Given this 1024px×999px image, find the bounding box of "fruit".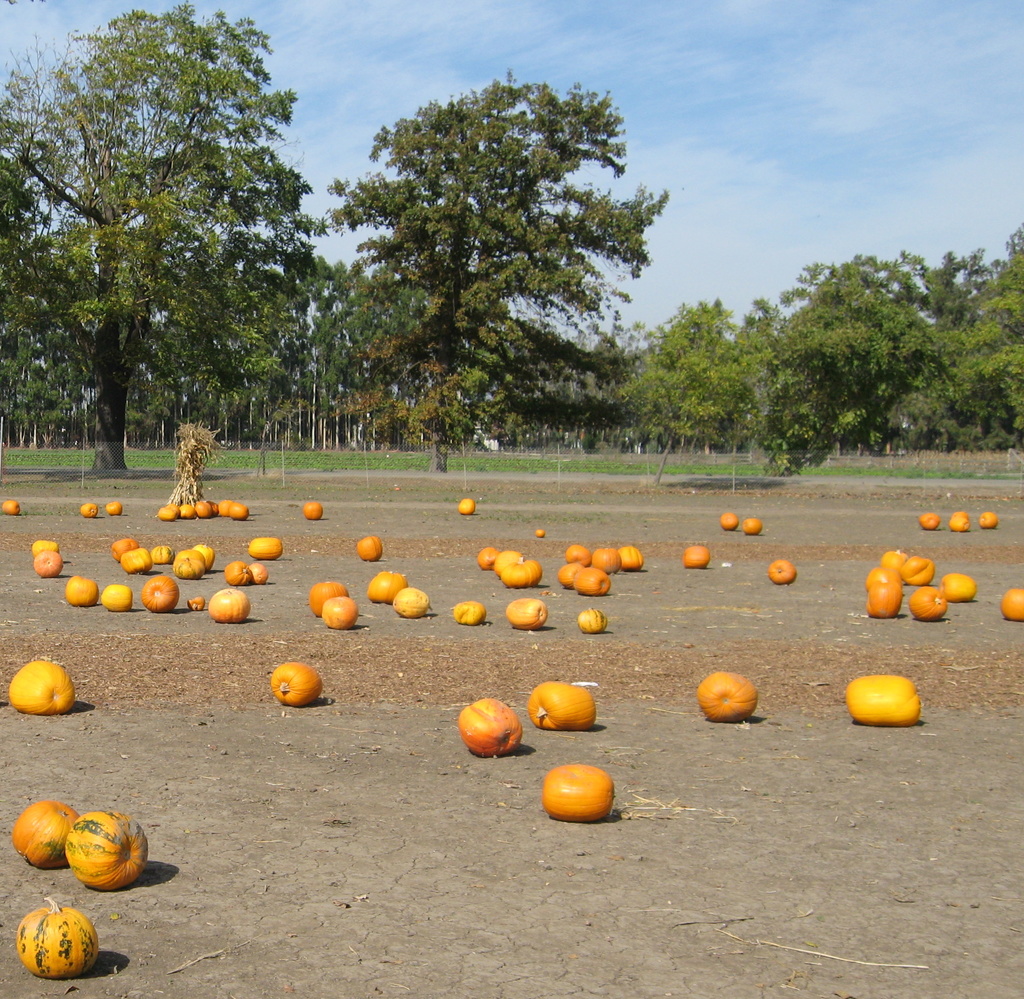
crop(226, 560, 246, 587).
